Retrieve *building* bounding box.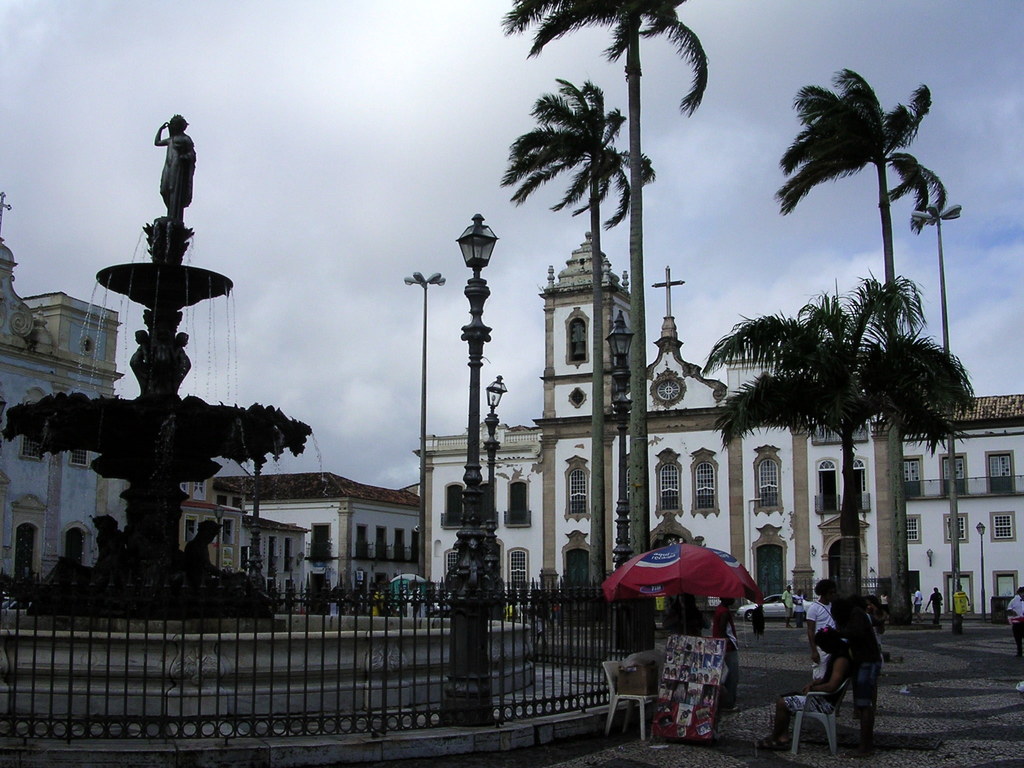
Bounding box: (x1=190, y1=474, x2=453, y2=598).
